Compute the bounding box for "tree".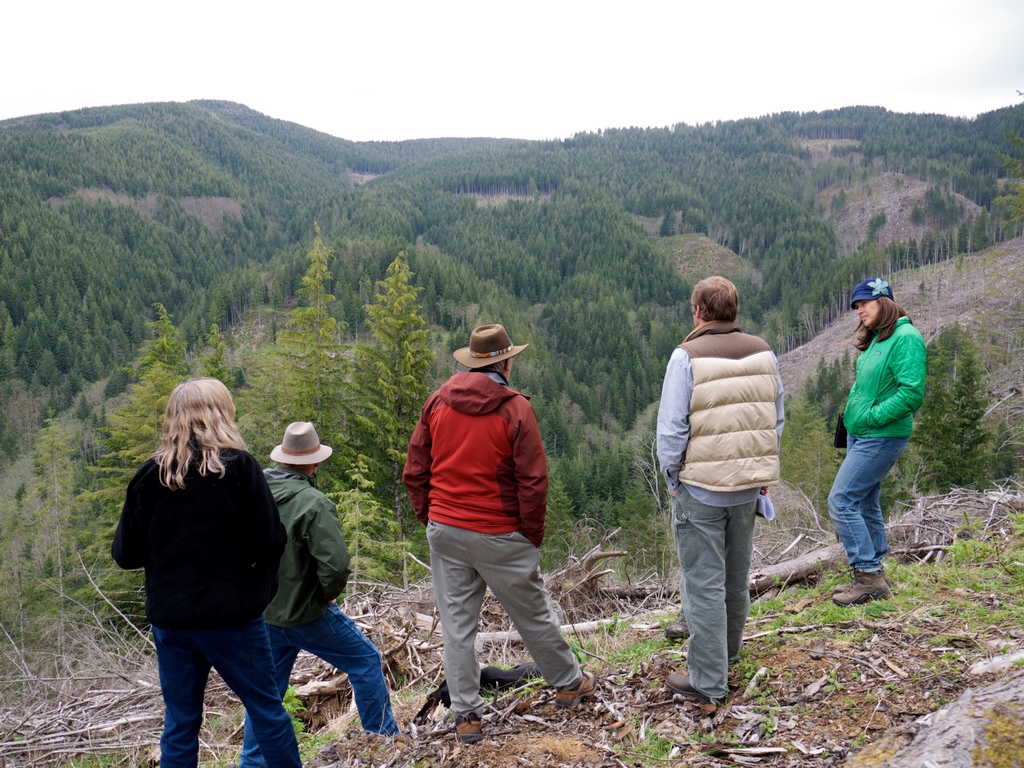
<box>344,252,442,547</box>.
